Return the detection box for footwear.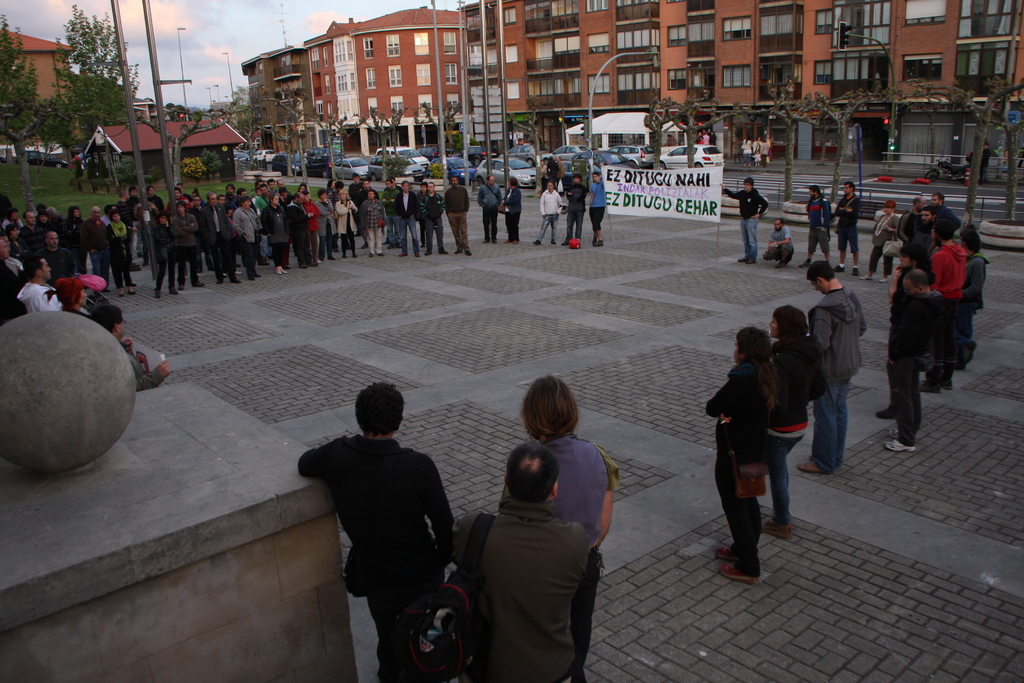
[left=194, top=283, right=204, bottom=288].
